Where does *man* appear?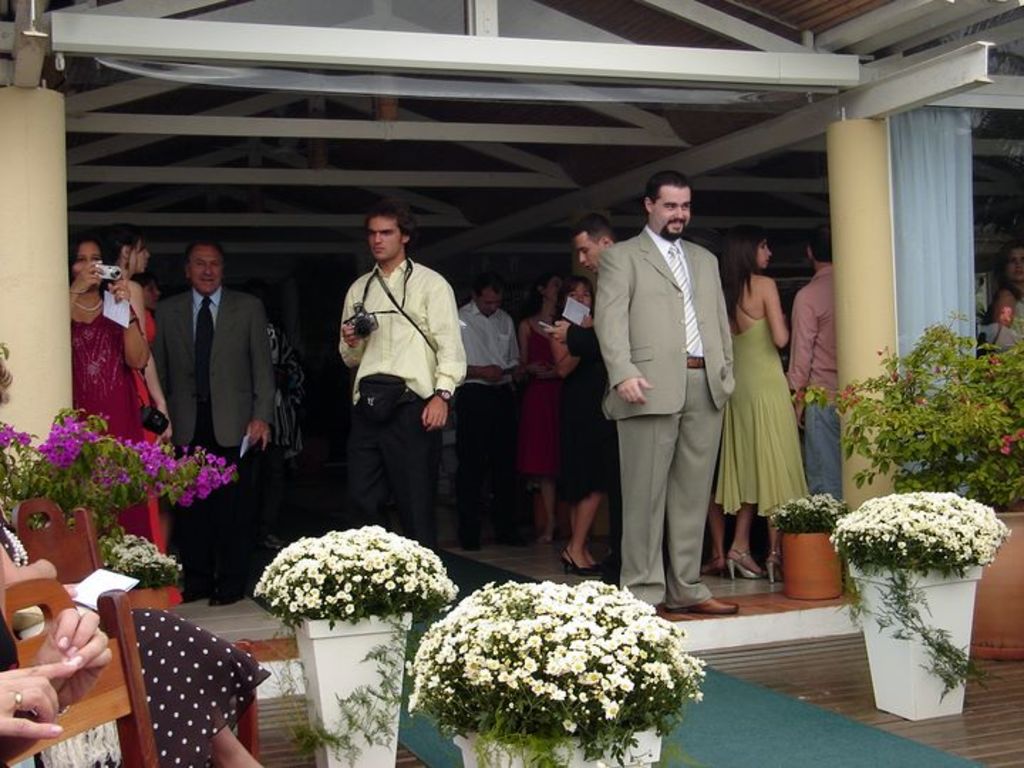
Appears at box(587, 161, 755, 629).
